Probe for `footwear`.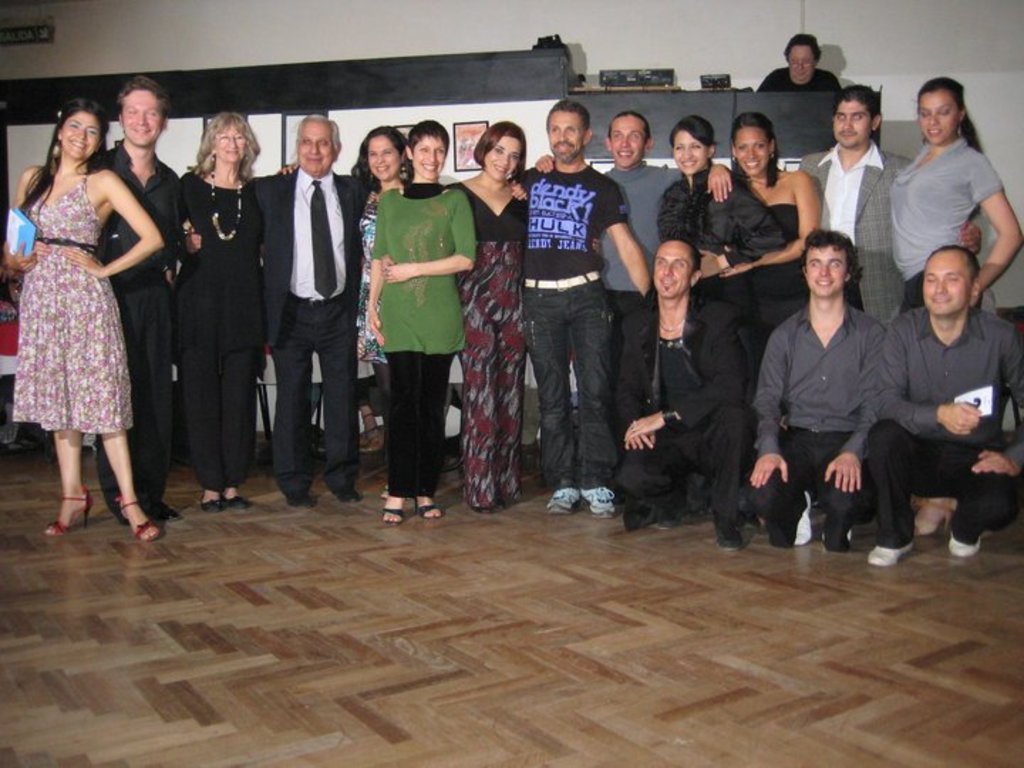
Probe result: rect(289, 492, 314, 506).
